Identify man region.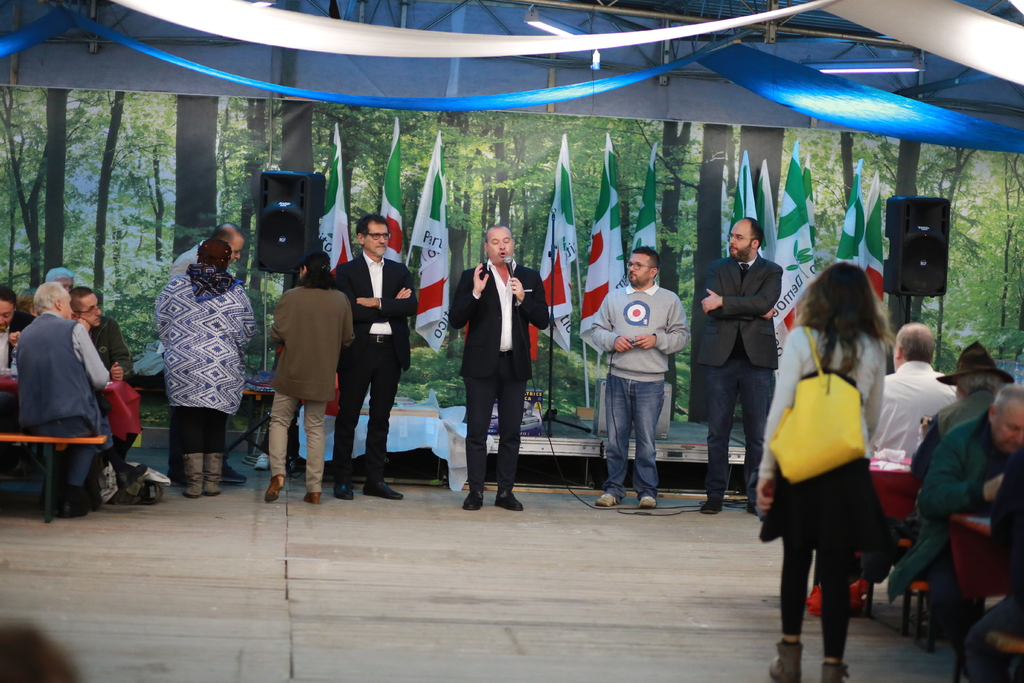
Region: left=15, top=281, right=108, bottom=525.
